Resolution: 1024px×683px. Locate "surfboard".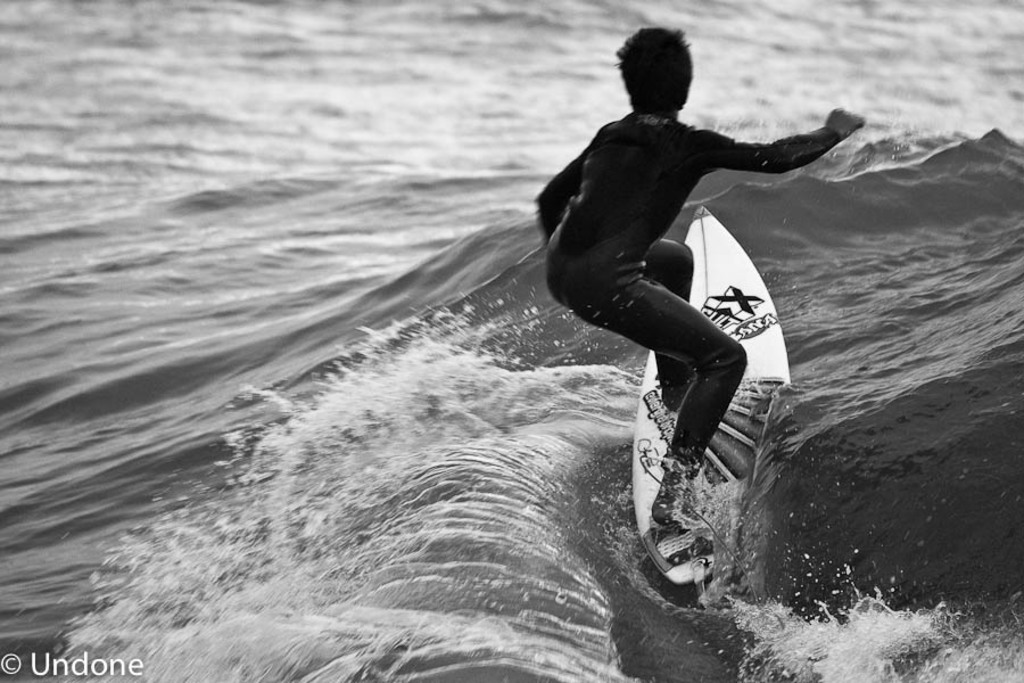
{"x1": 627, "y1": 207, "x2": 796, "y2": 589}.
